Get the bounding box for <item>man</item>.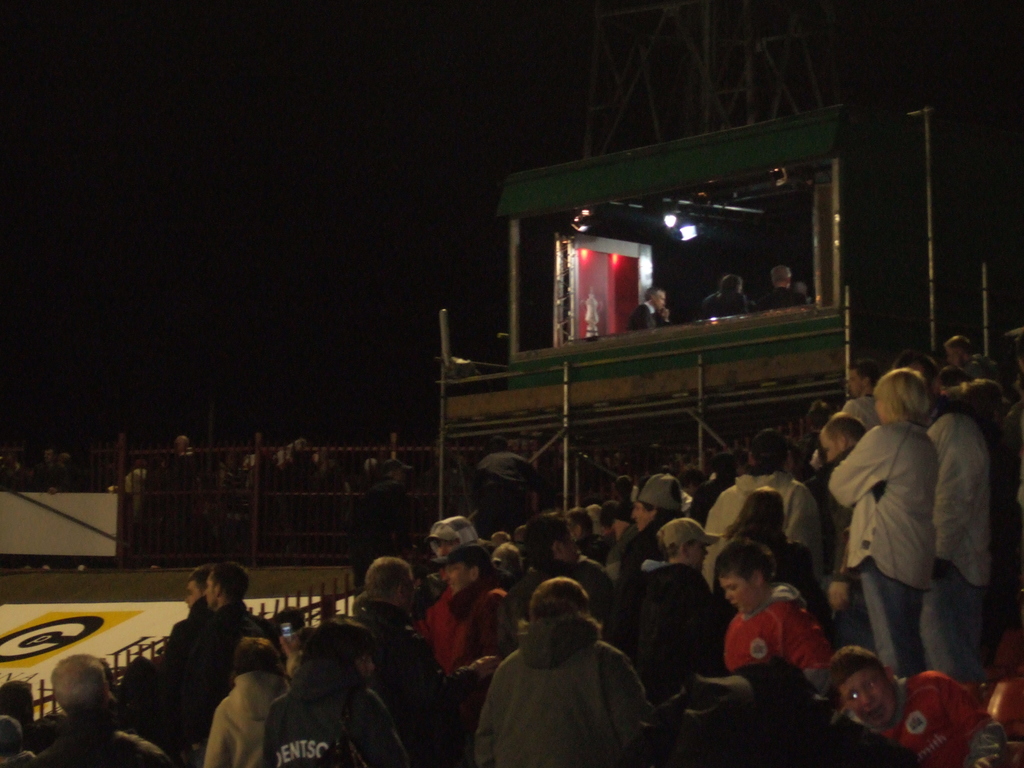
bbox=(817, 409, 872, 653).
